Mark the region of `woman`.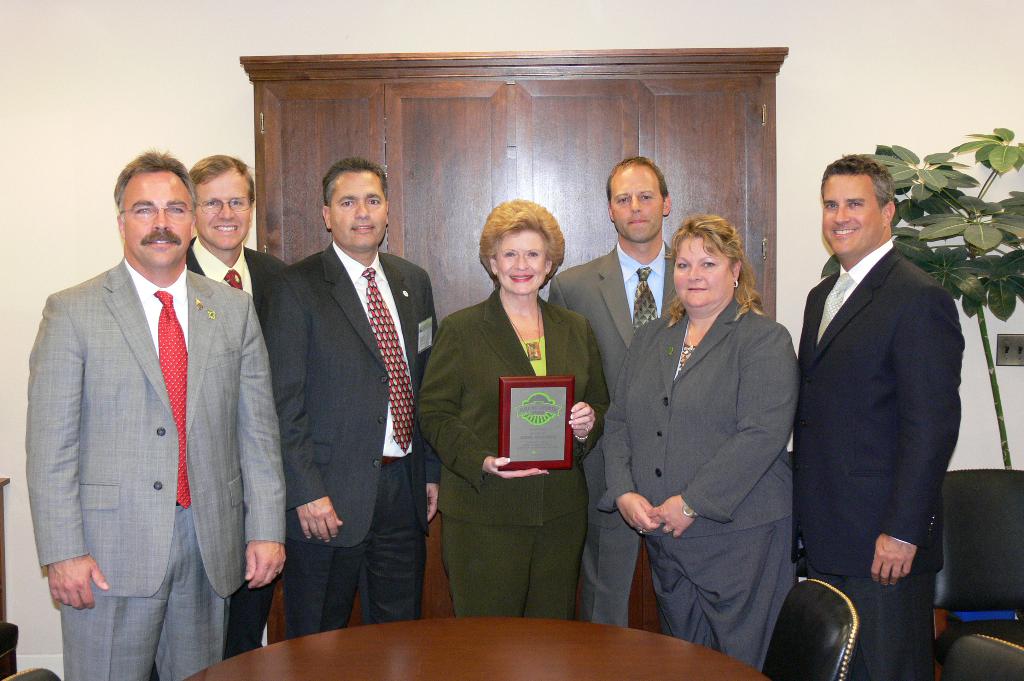
Region: Rect(606, 209, 797, 672).
